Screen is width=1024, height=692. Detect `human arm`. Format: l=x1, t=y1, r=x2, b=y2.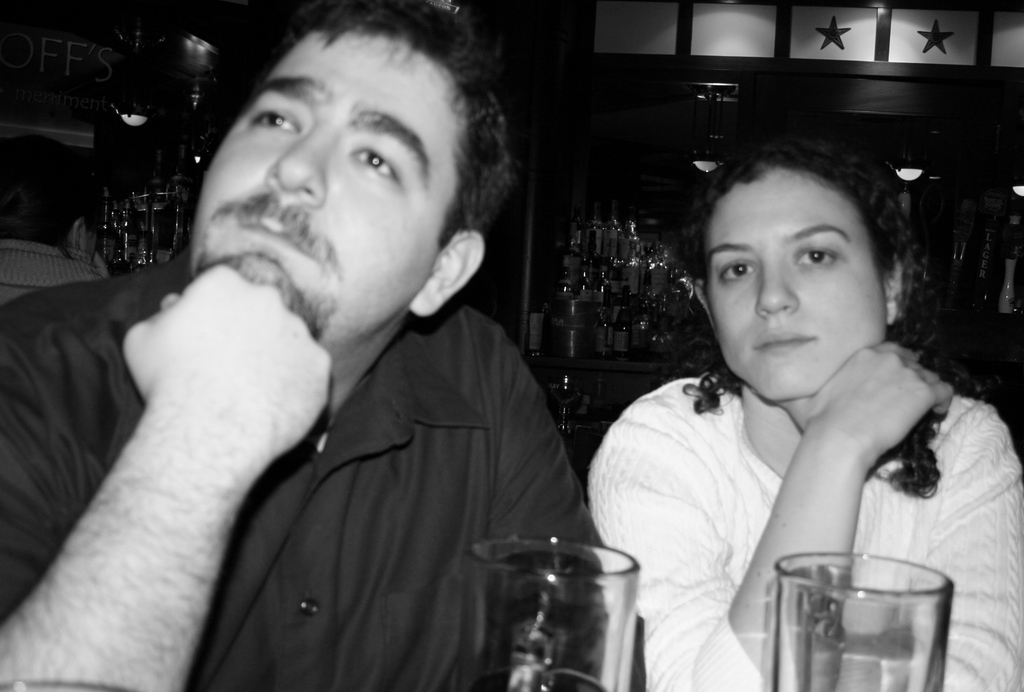
l=487, t=343, r=623, b=634.
